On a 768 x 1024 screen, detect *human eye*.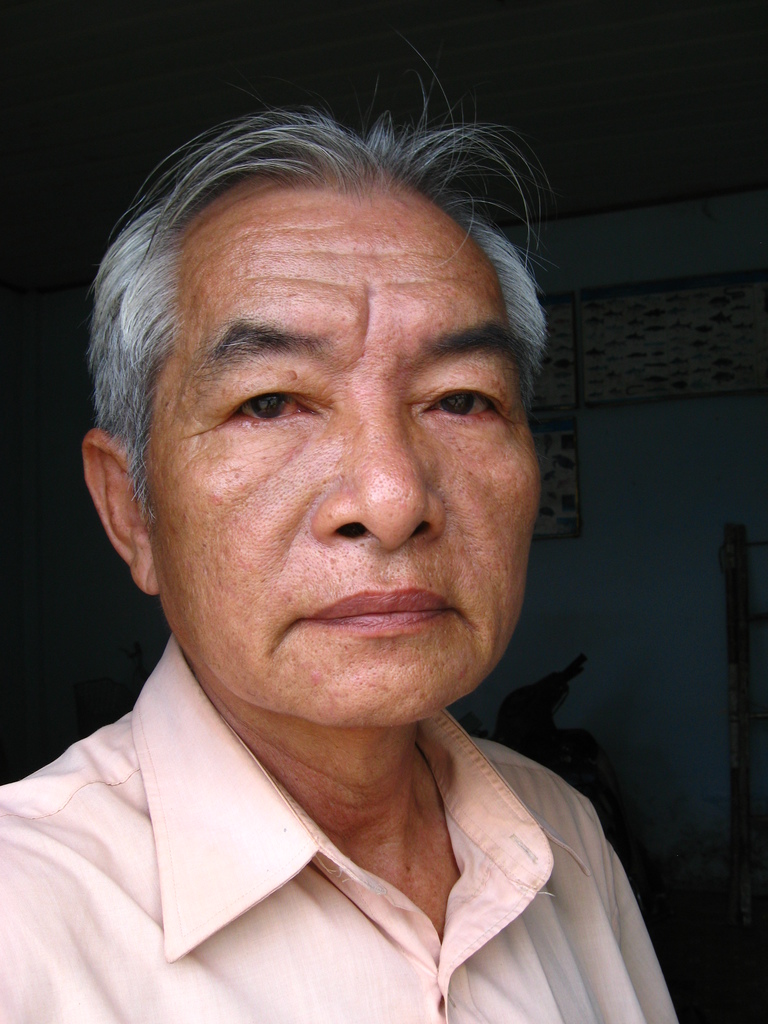
x1=205, y1=376, x2=319, y2=442.
